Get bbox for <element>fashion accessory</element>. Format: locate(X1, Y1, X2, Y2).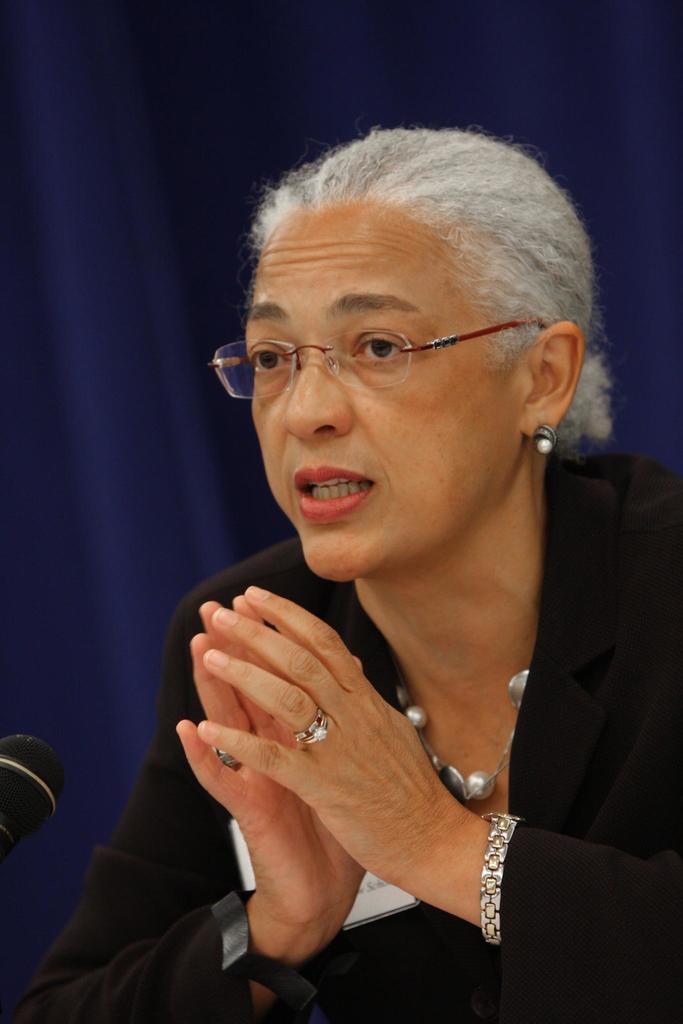
locate(393, 662, 532, 809).
